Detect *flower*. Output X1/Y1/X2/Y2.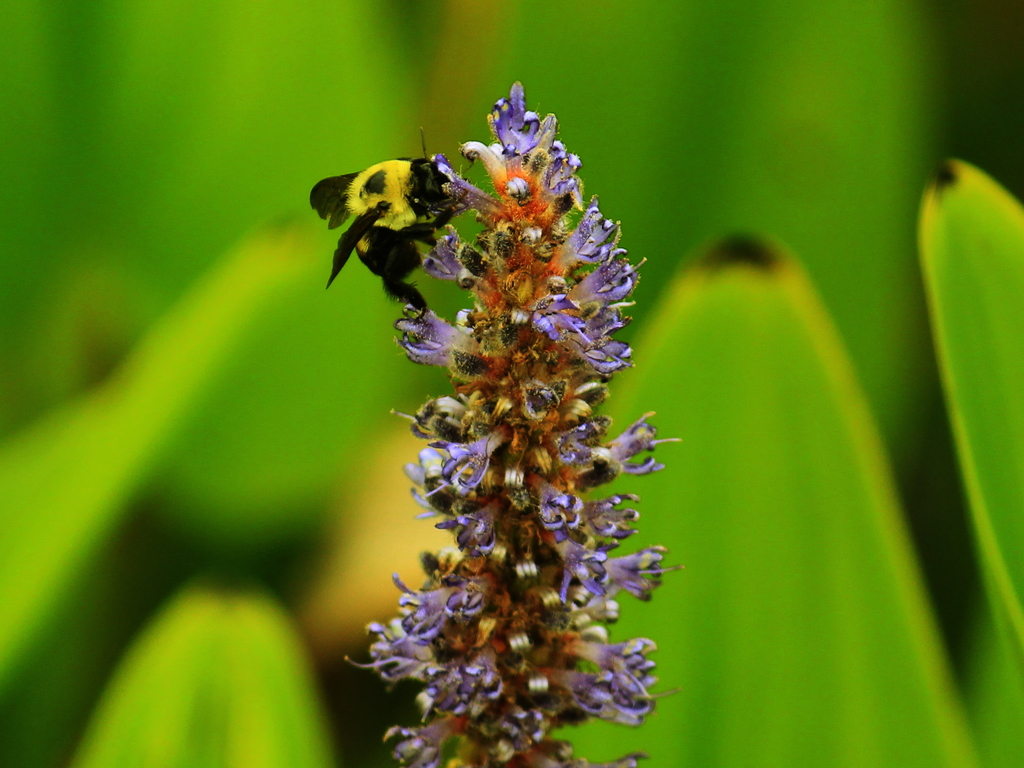
309/84/665/763.
